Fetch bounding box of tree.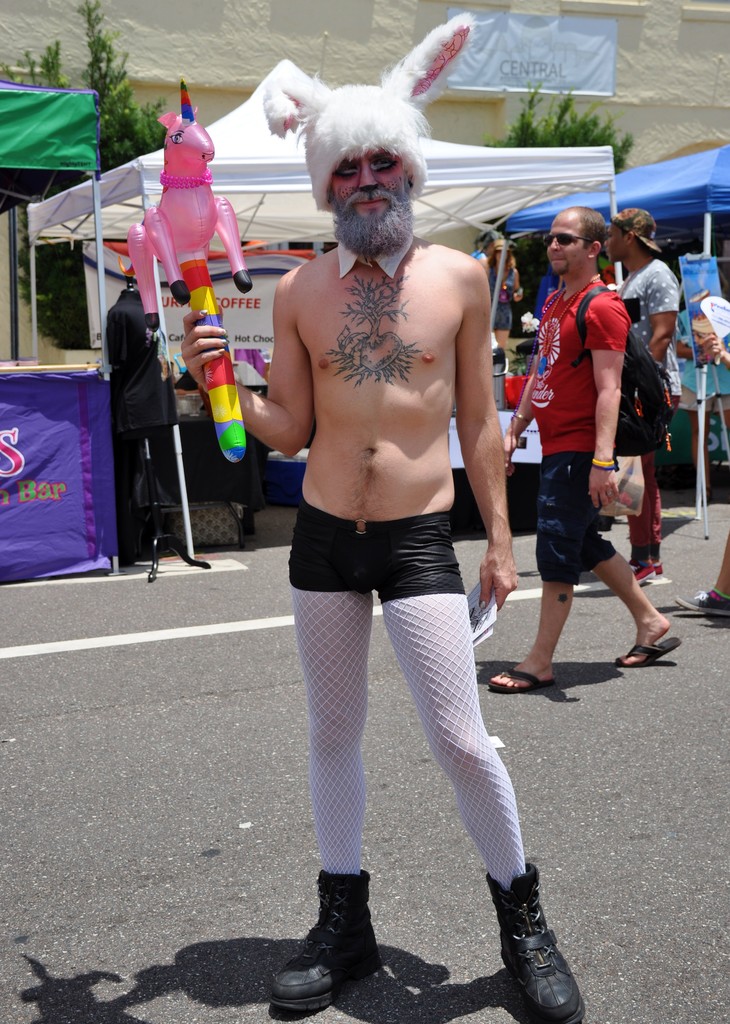
Bbox: box(480, 77, 637, 179).
